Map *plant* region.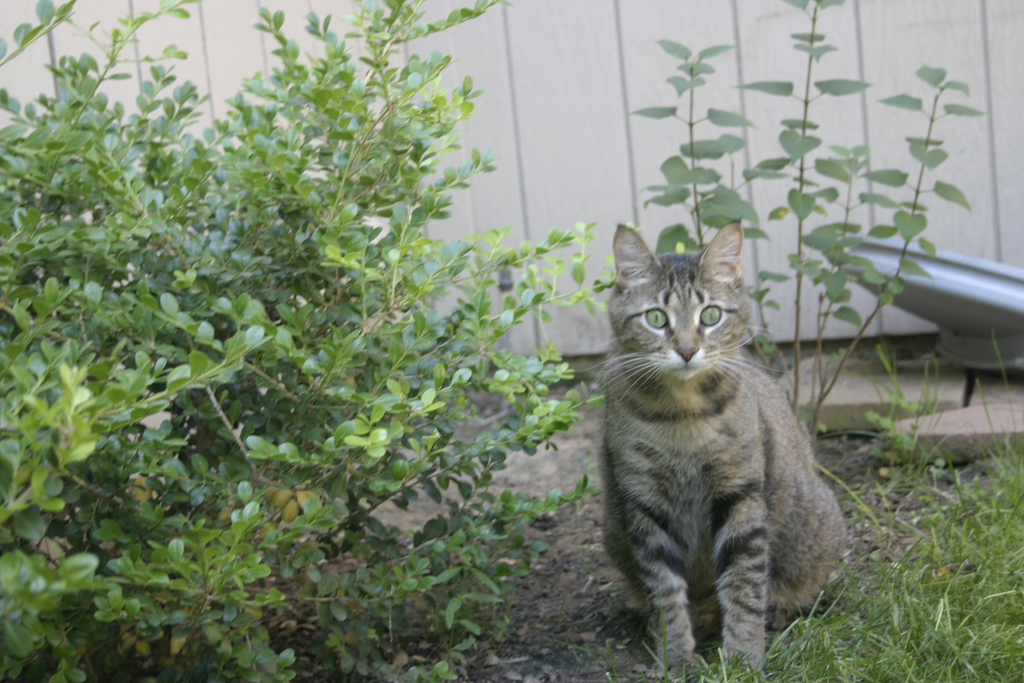
Mapped to (left=0, top=0, right=630, bottom=682).
